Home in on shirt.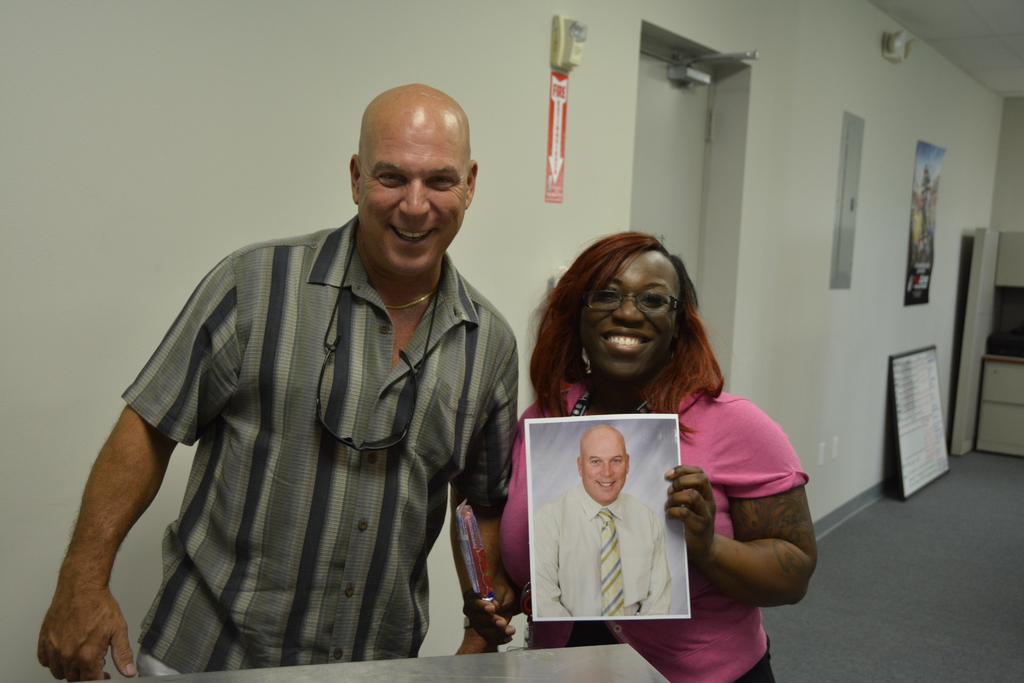
Homed in at Rect(140, 192, 533, 608).
